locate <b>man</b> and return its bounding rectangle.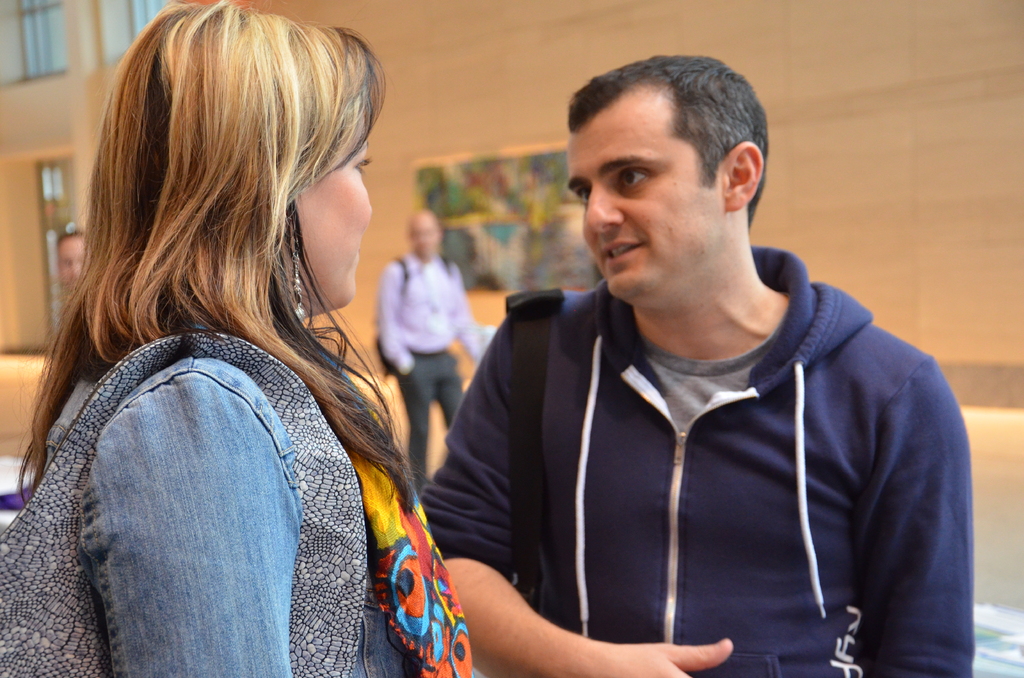
bbox=(410, 52, 987, 675).
